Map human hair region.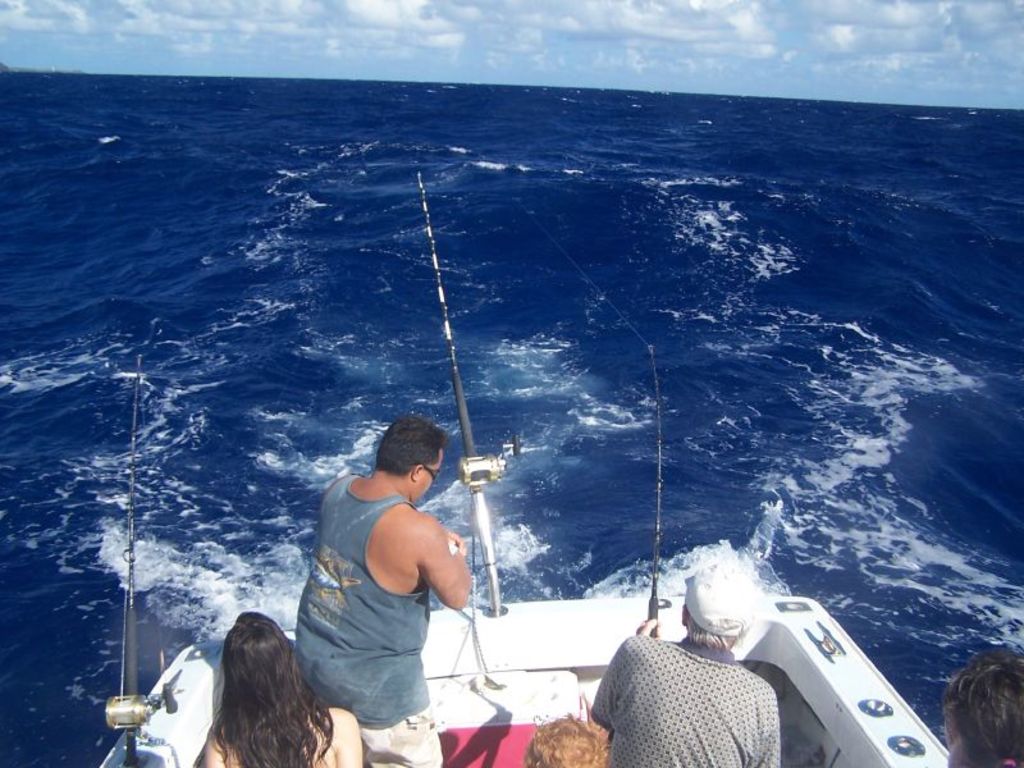
Mapped to region(209, 611, 334, 767).
